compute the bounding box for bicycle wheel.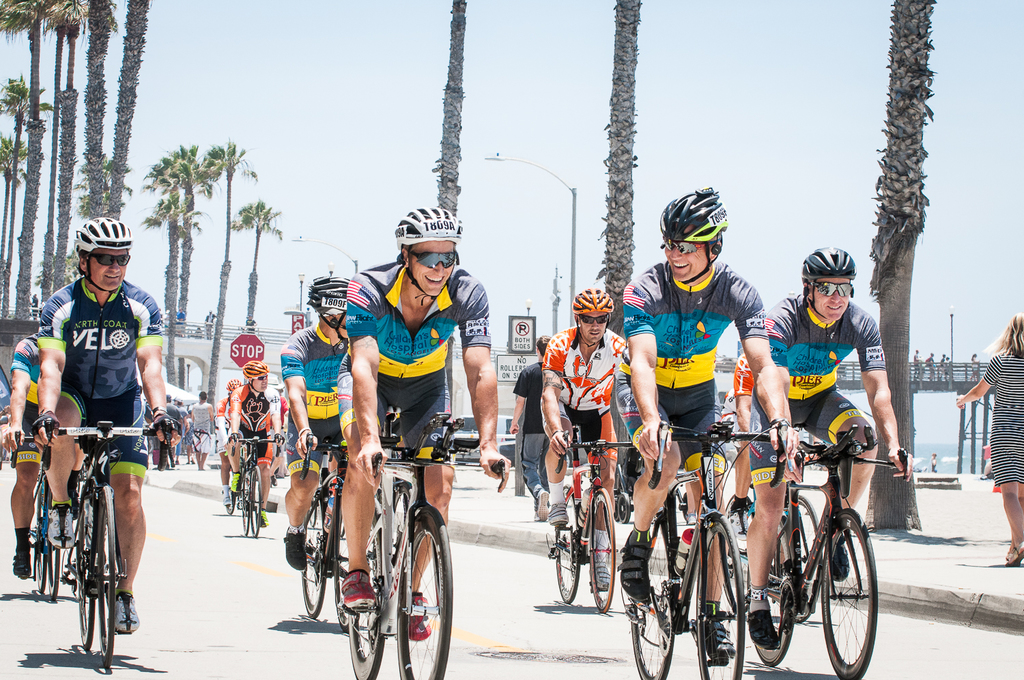
331,496,373,646.
